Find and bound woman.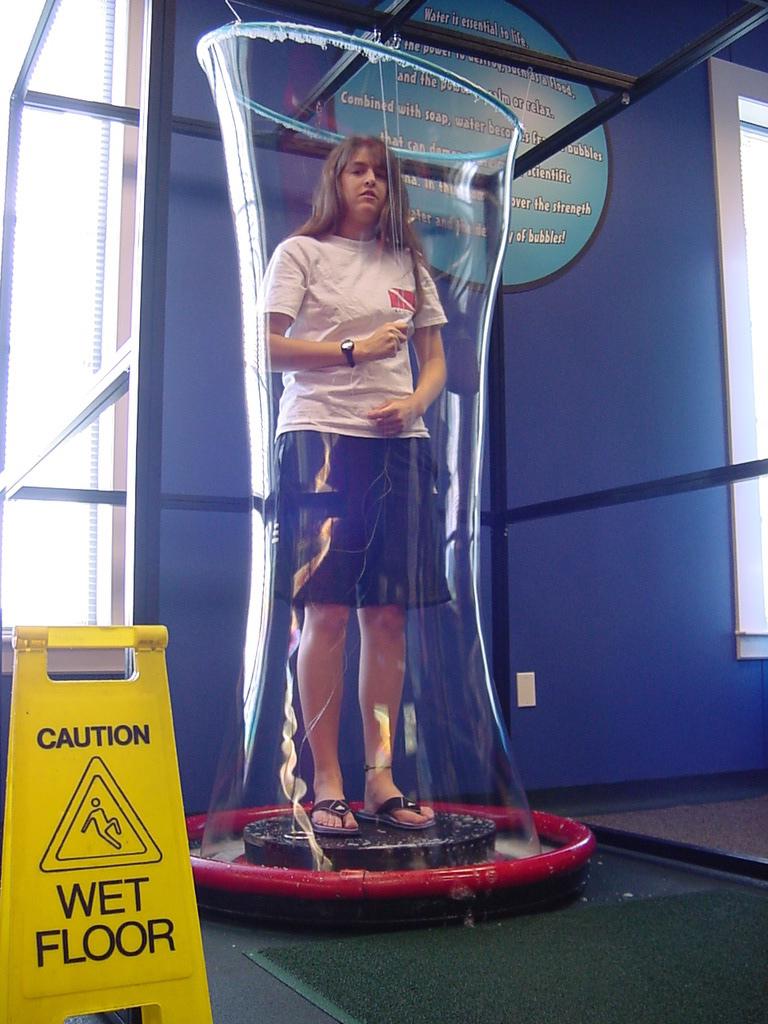
Bound: <bbox>249, 94, 475, 843</bbox>.
